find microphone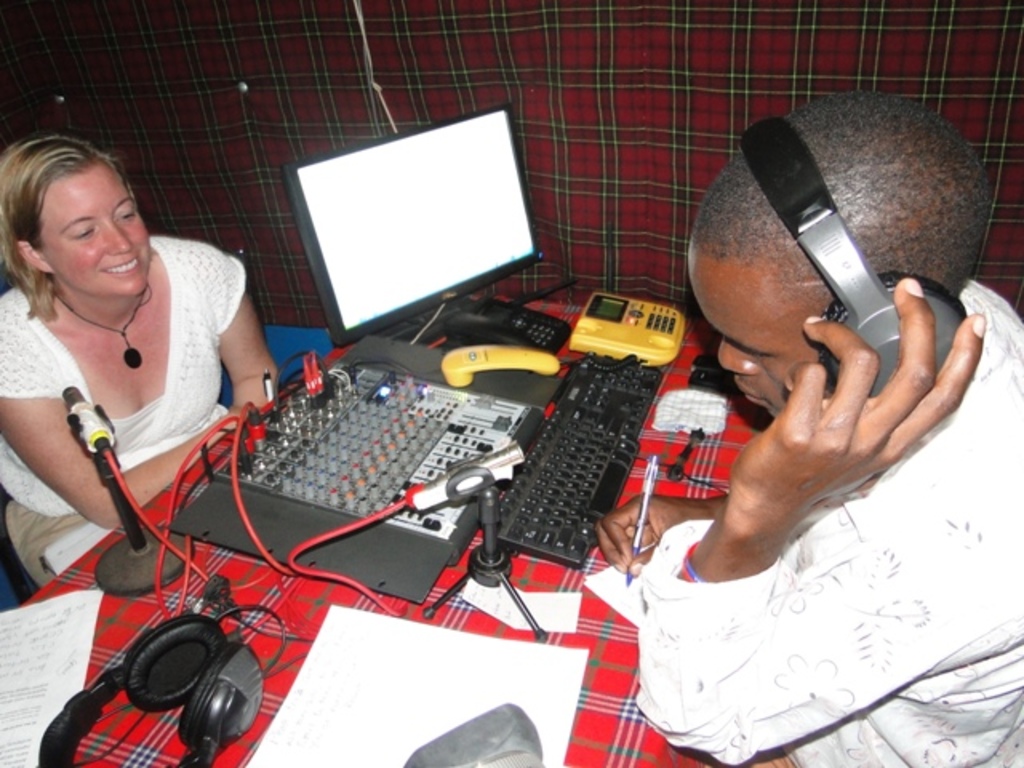
59:384:118:458
